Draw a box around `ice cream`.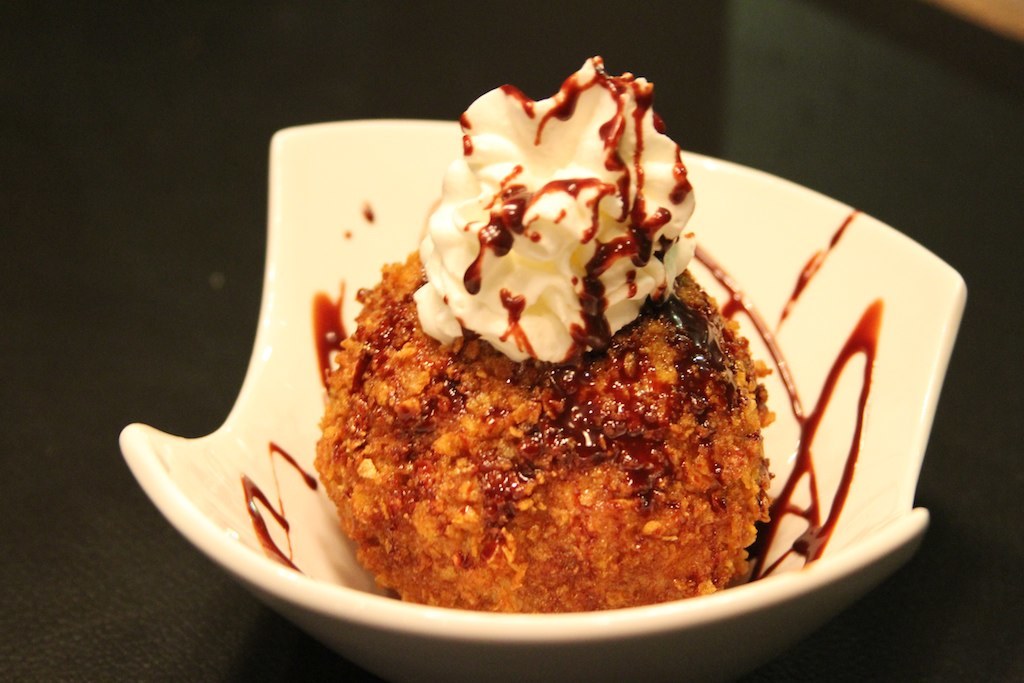
{"left": 277, "top": 6, "right": 788, "bottom": 621}.
